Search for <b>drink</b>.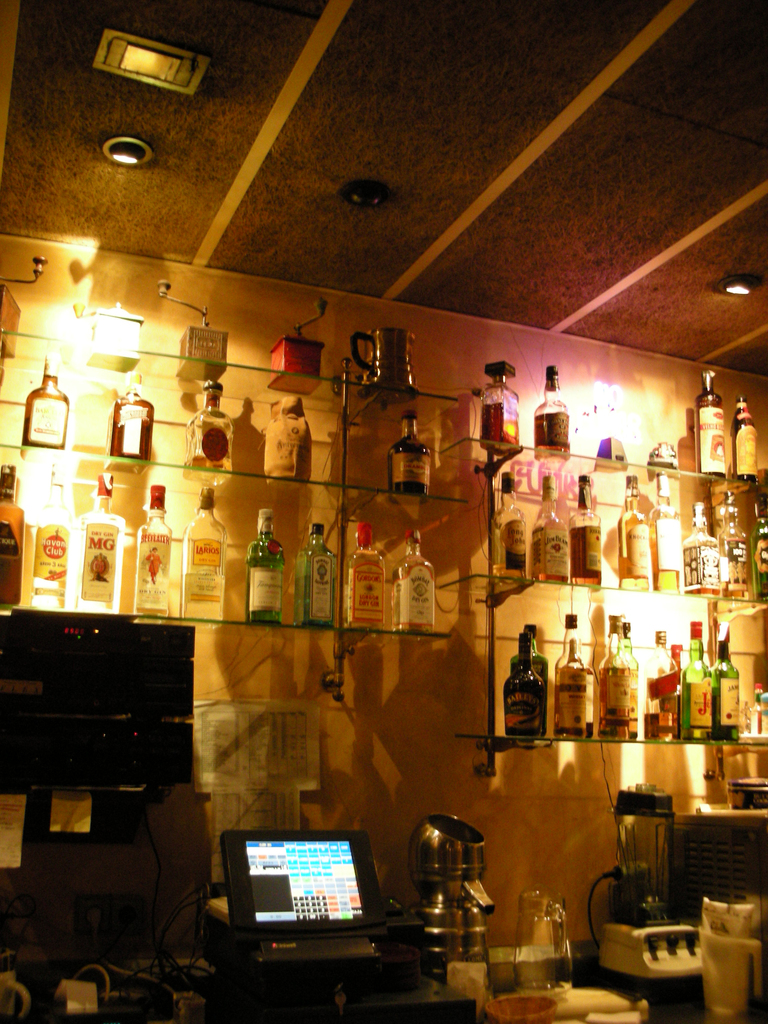
Found at bbox=[138, 484, 177, 618].
